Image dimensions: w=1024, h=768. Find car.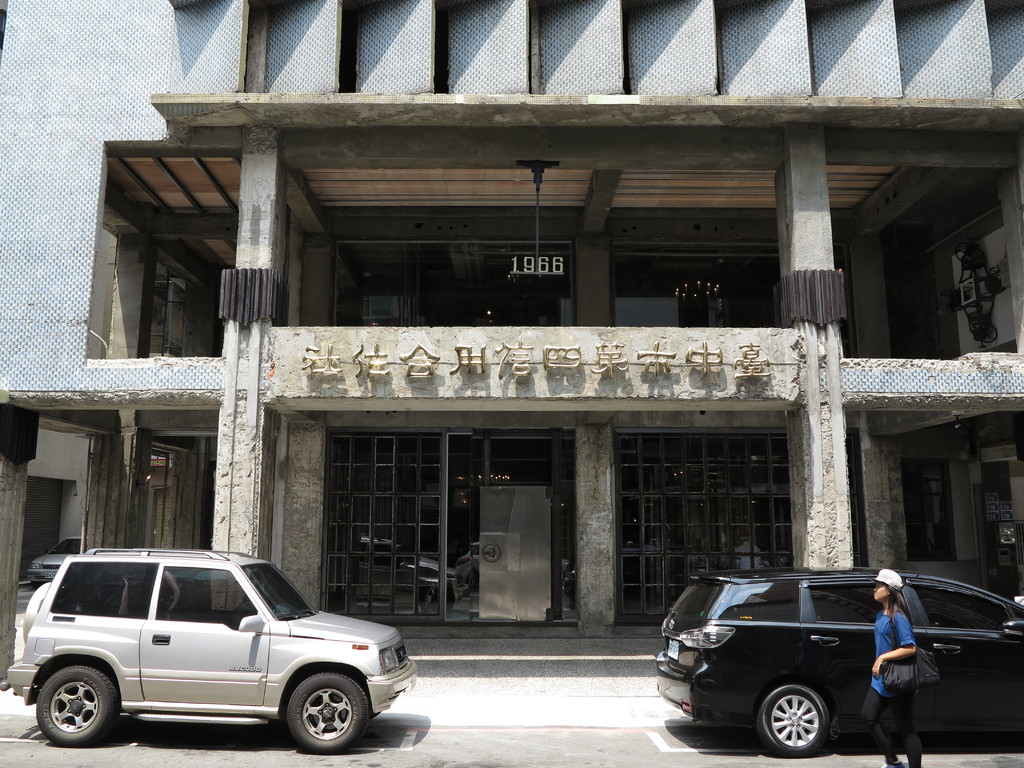
l=0, t=543, r=420, b=743.
